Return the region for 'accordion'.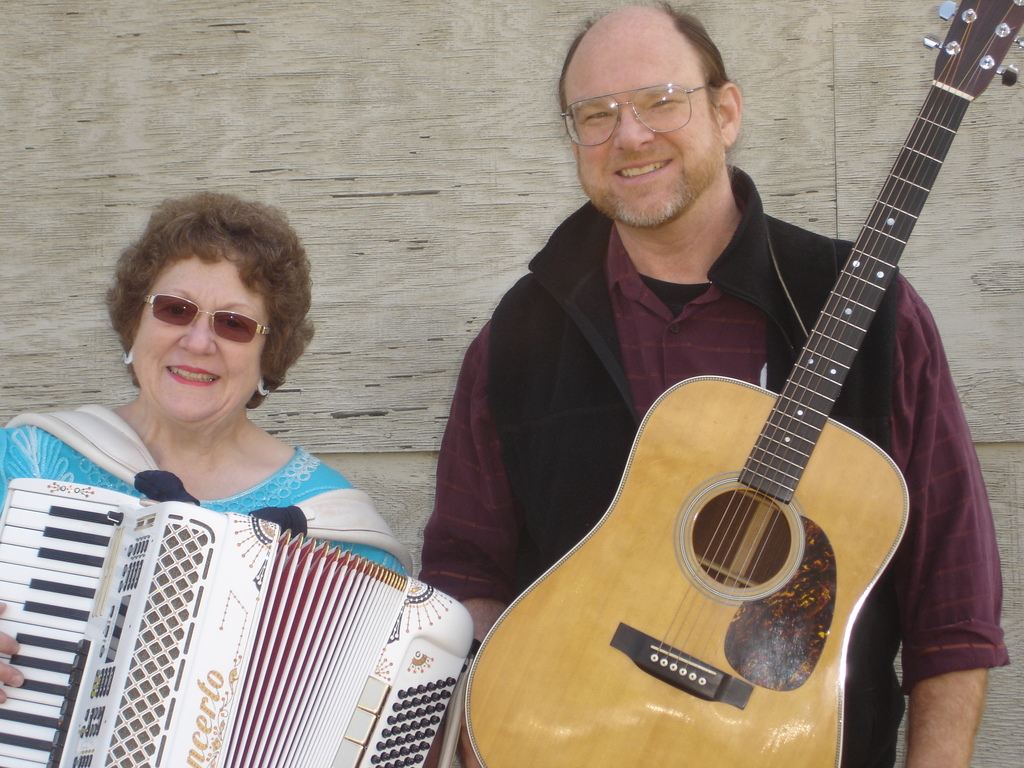
(0, 403, 477, 767).
